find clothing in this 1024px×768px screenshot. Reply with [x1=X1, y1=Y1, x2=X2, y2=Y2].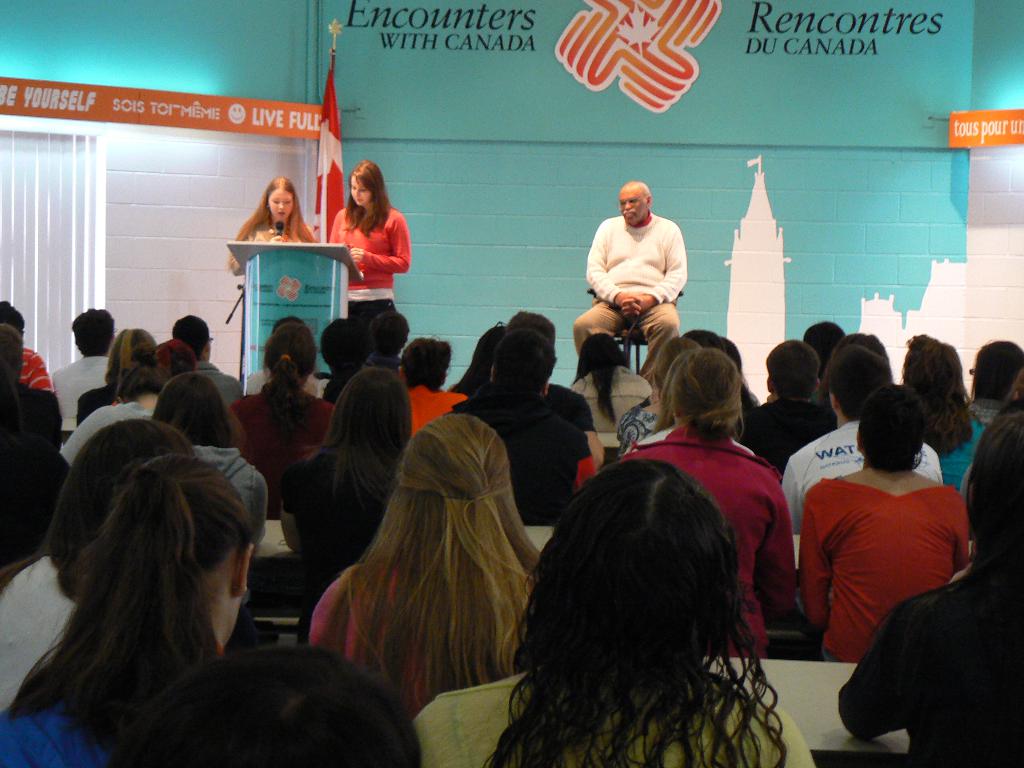
[x1=56, y1=396, x2=156, y2=468].
